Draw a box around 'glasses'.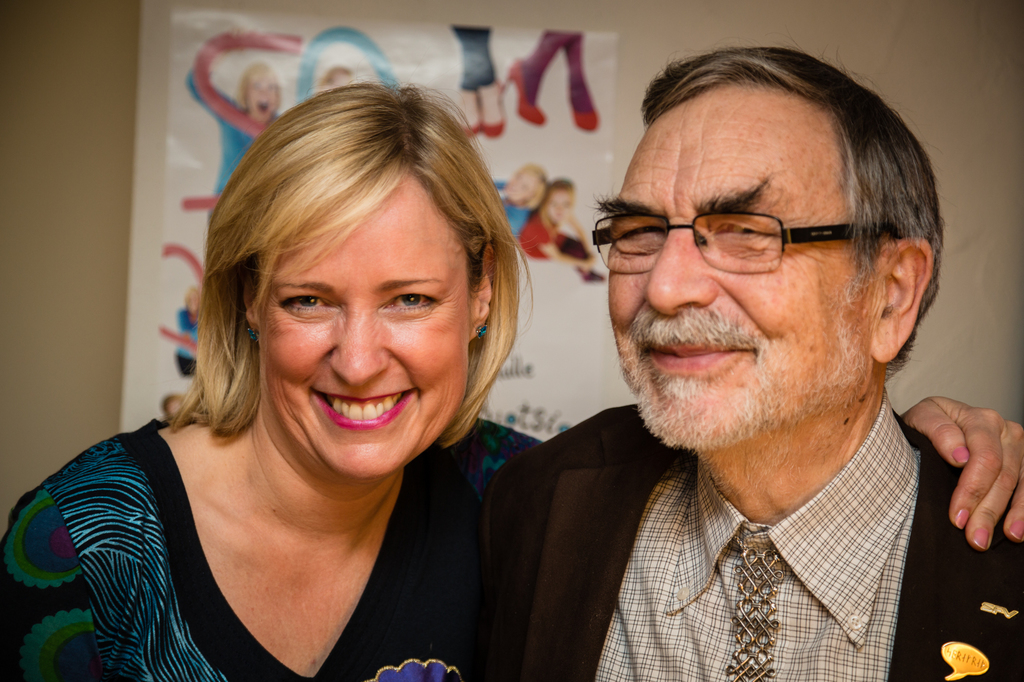
select_region(592, 210, 907, 274).
